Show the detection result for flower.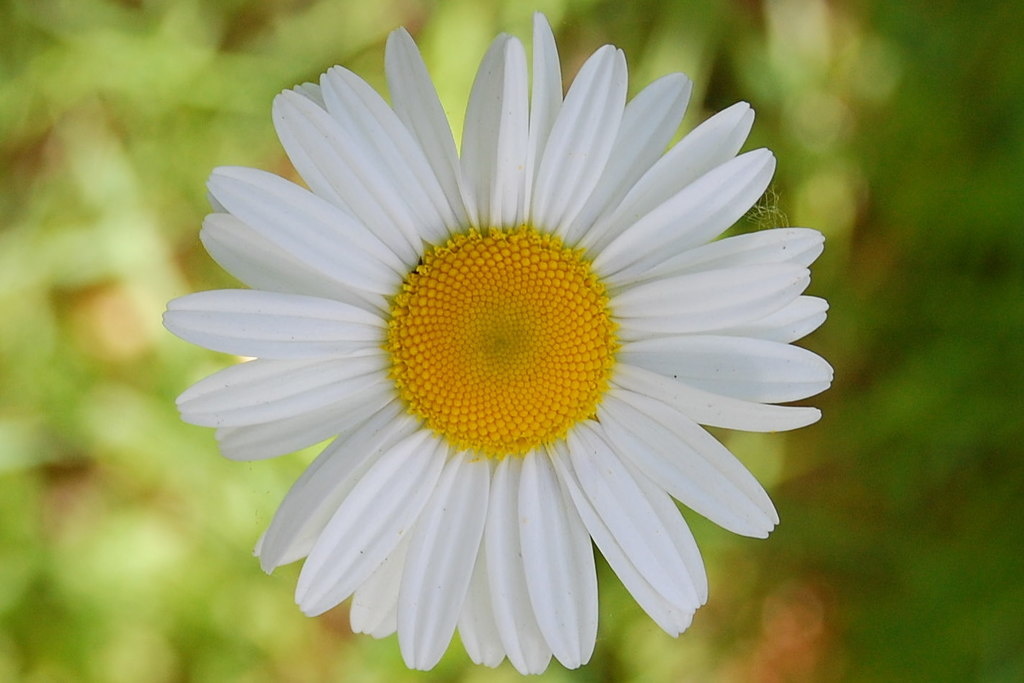
region(130, 14, 847, 682).
